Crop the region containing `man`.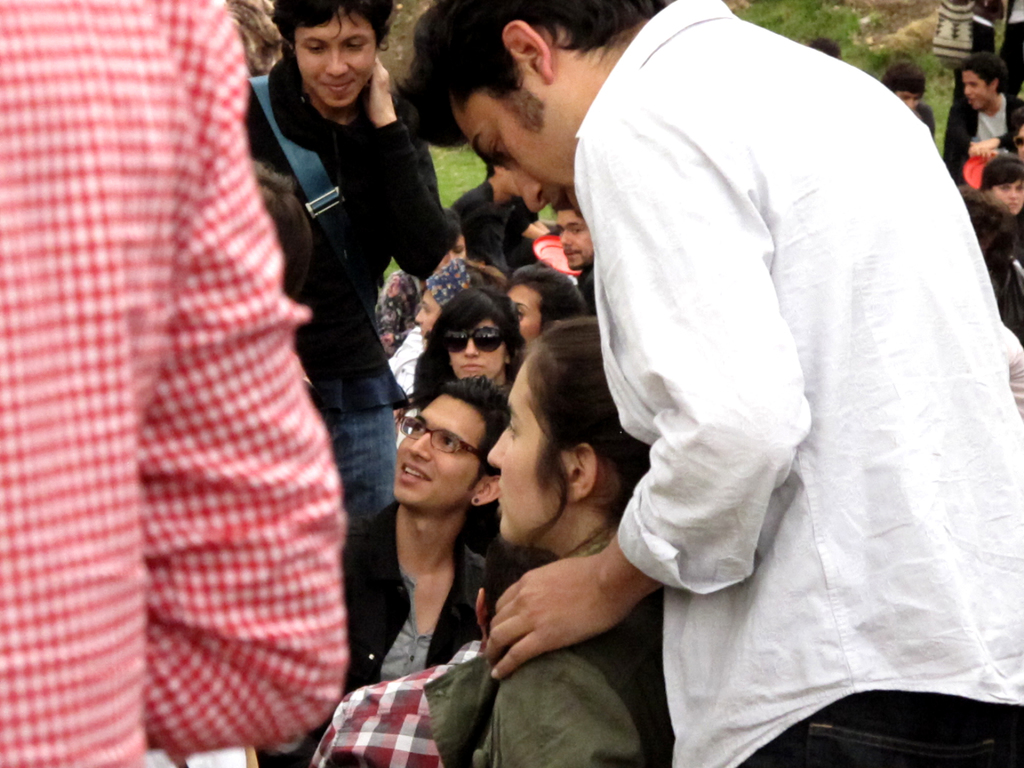
Crop region: bbox=[348, 374, 519, 691].
